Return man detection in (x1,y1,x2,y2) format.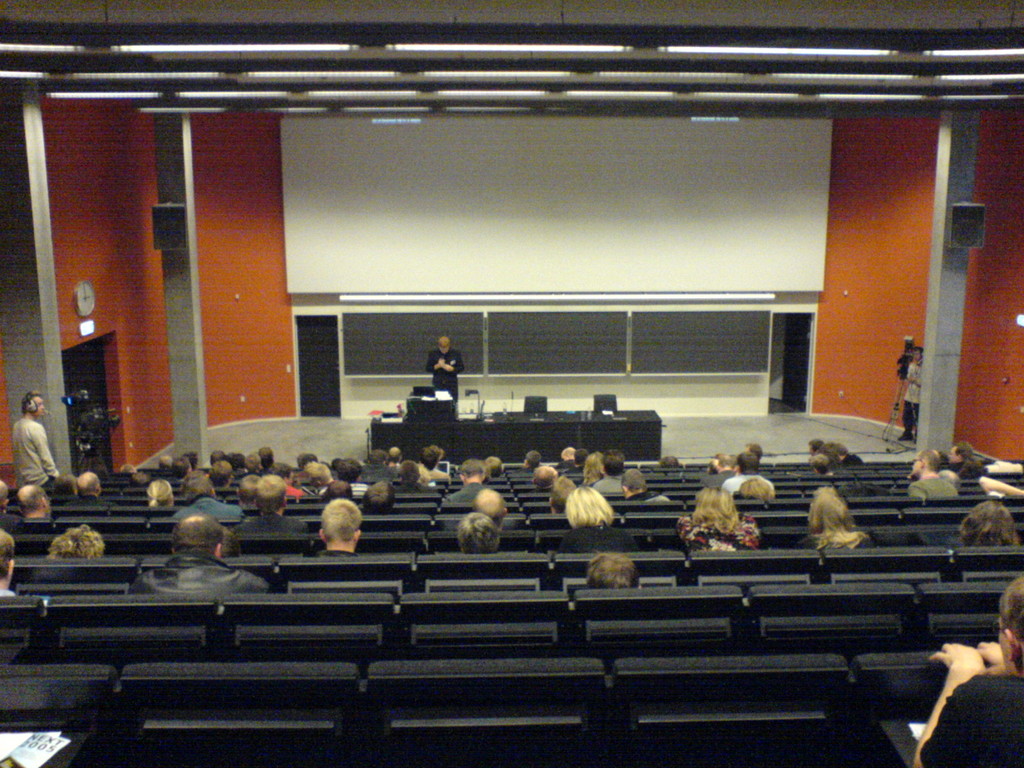
(517,451,541,471).
